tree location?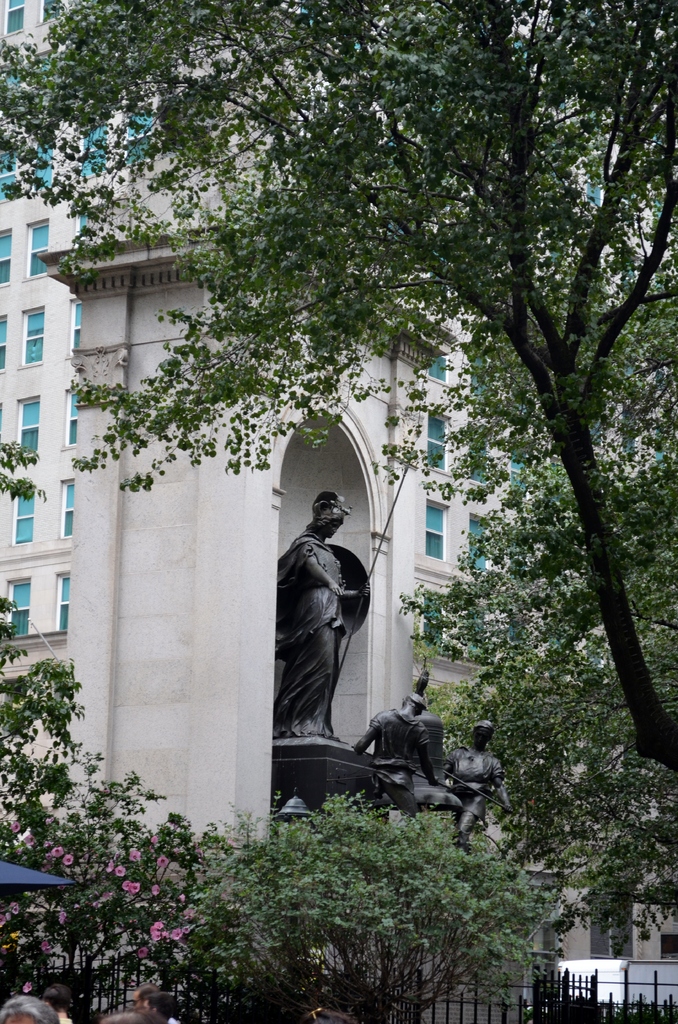
pyautogui.locateOnScreen(367, 304, 677, 851)
